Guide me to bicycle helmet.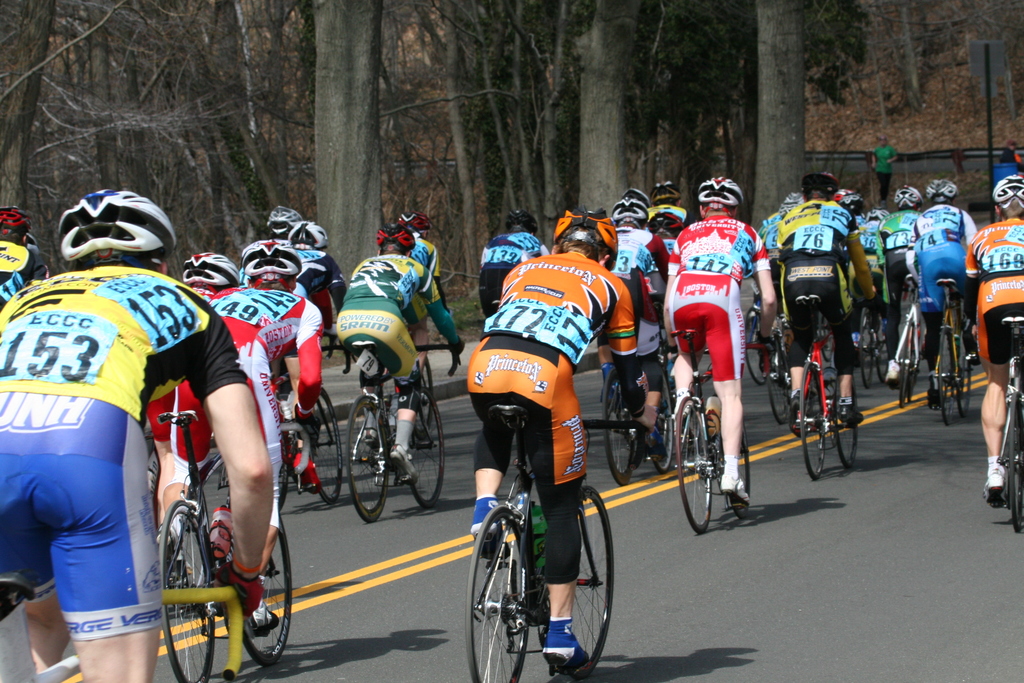
Guidance: bbox(999, 171, 1023, 219).
